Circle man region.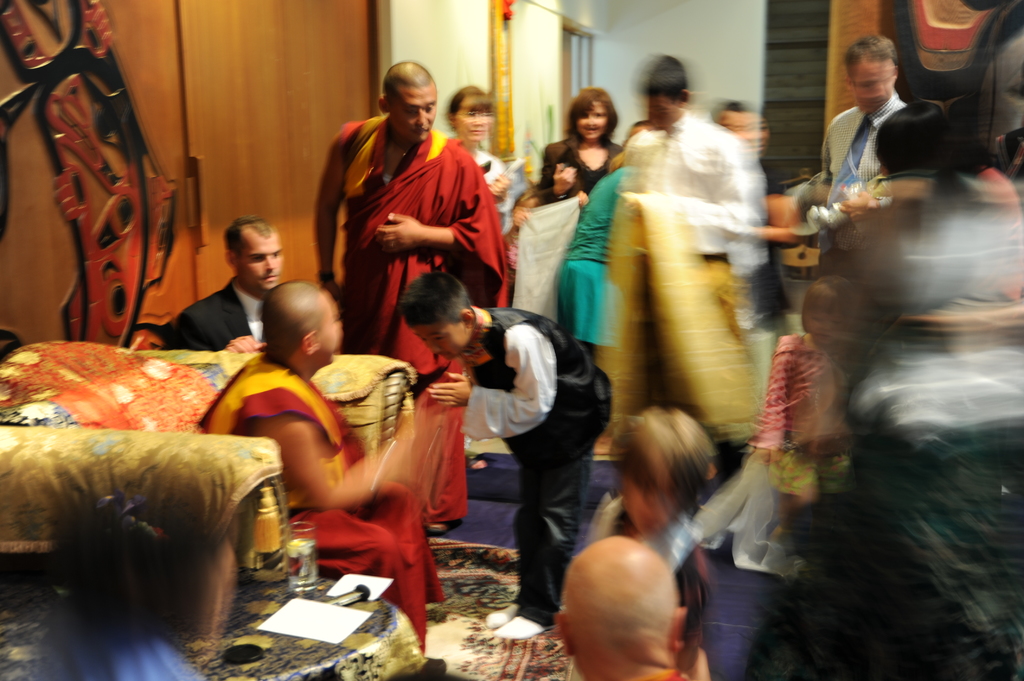
Region: rect(310, 72, 524, 350).
